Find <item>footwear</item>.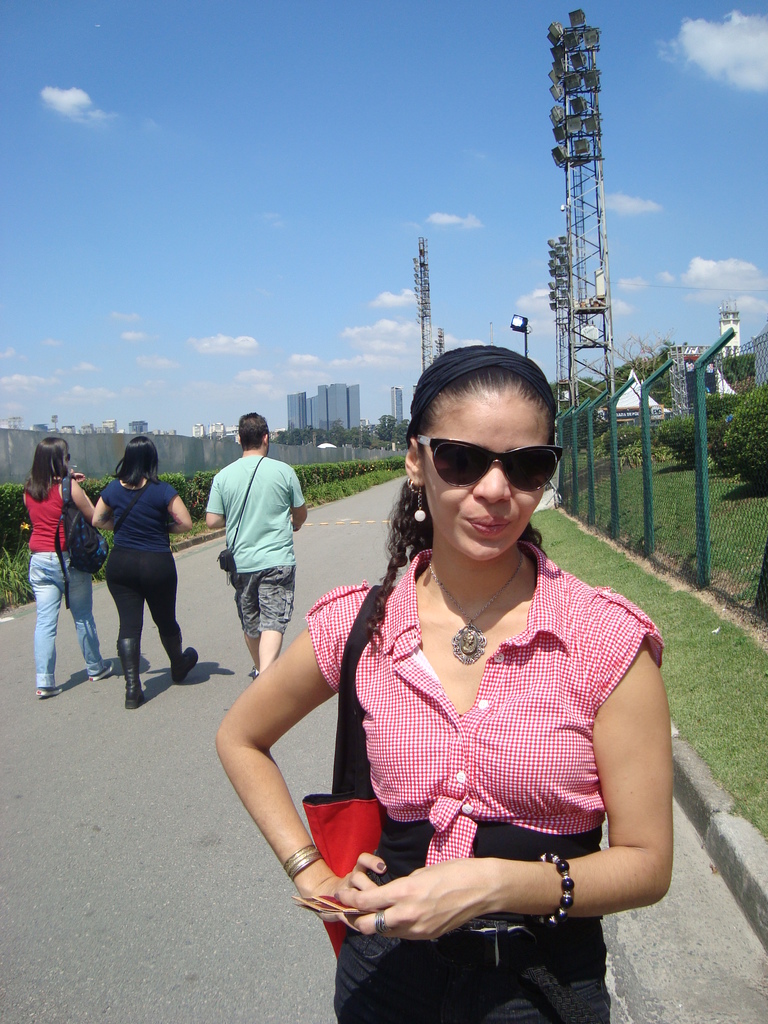
x1=34 y1=680 x2=69 y2=698.
